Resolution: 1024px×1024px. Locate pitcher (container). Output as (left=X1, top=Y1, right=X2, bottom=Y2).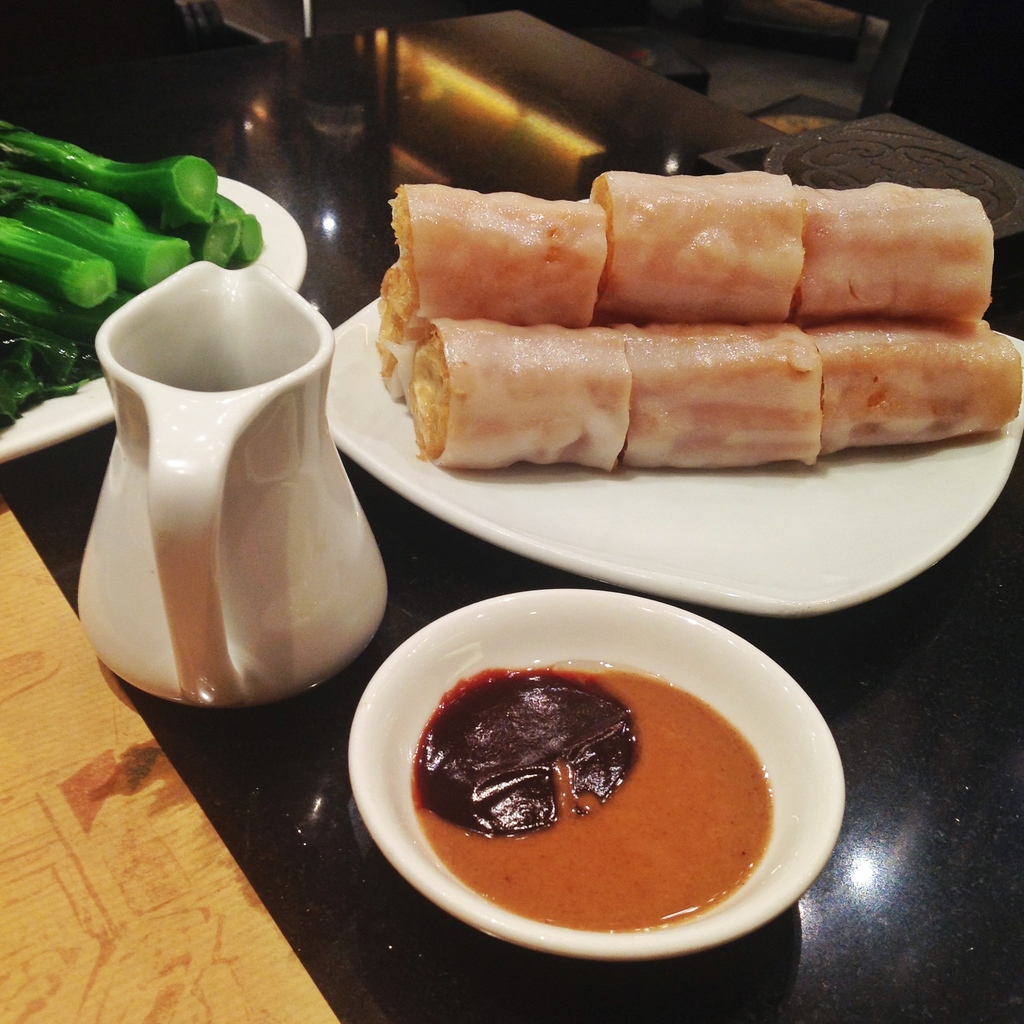
(left=81, top=262, right=387, bottom=705).
